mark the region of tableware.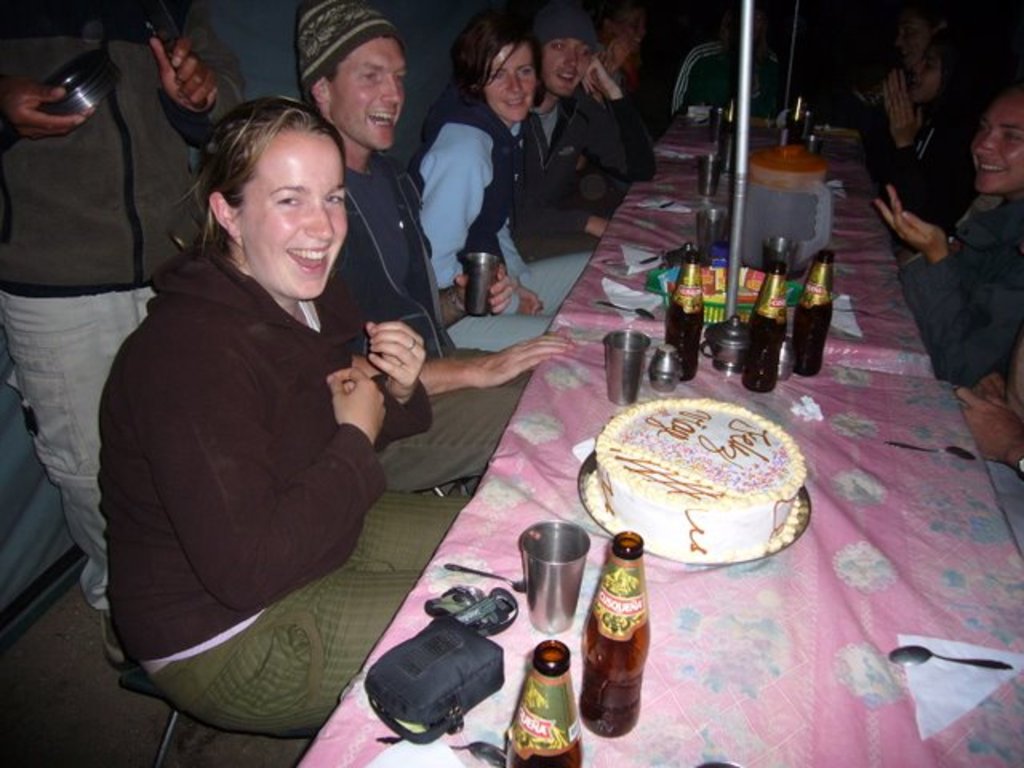
Region: 701,154,722,202.
